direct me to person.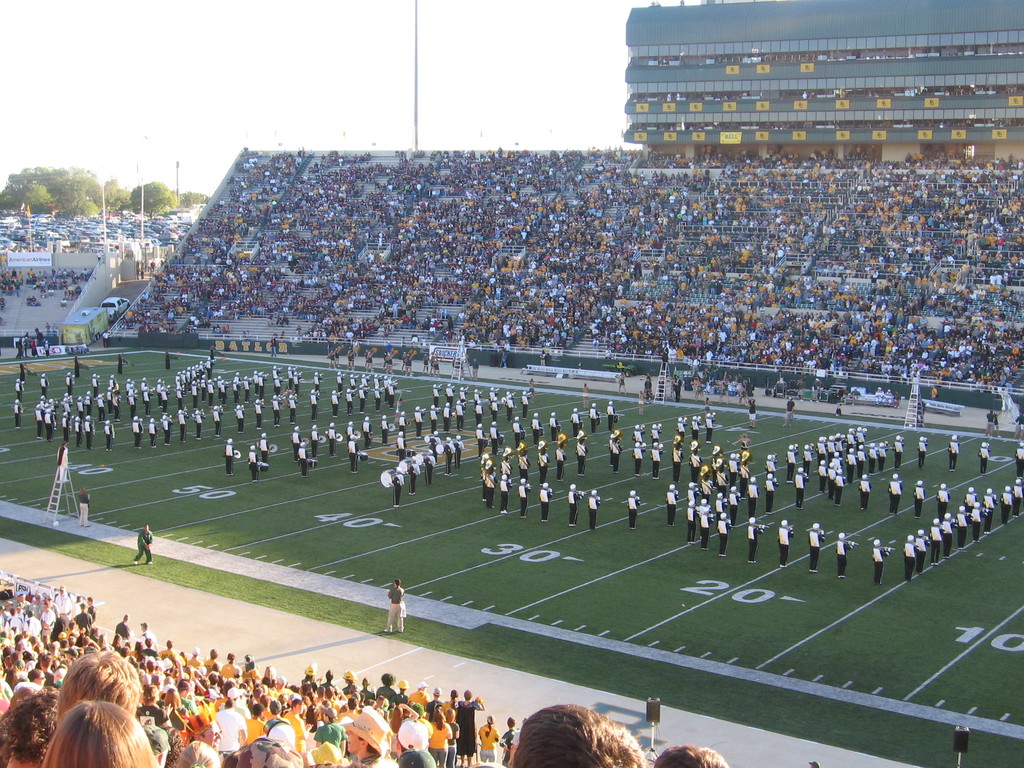
Direction: detection(648, 445, 657, 477).
